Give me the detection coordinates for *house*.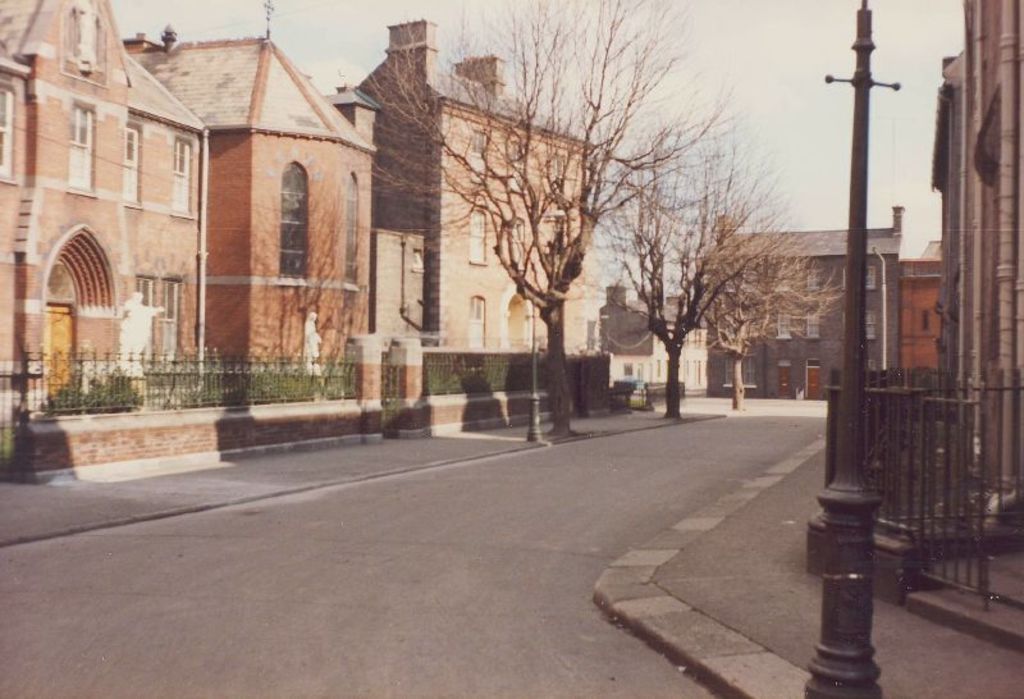
<region>0, 4, 218, 421</region>.
